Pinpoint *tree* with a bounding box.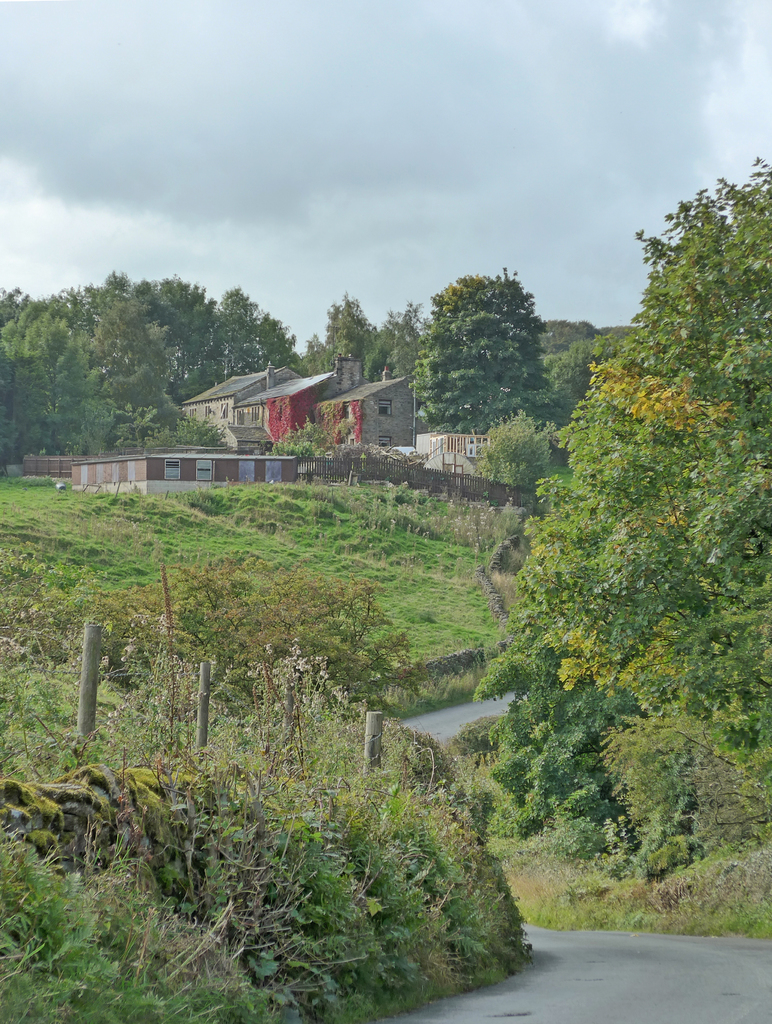
bbox=[352, 296, 422, 378].
